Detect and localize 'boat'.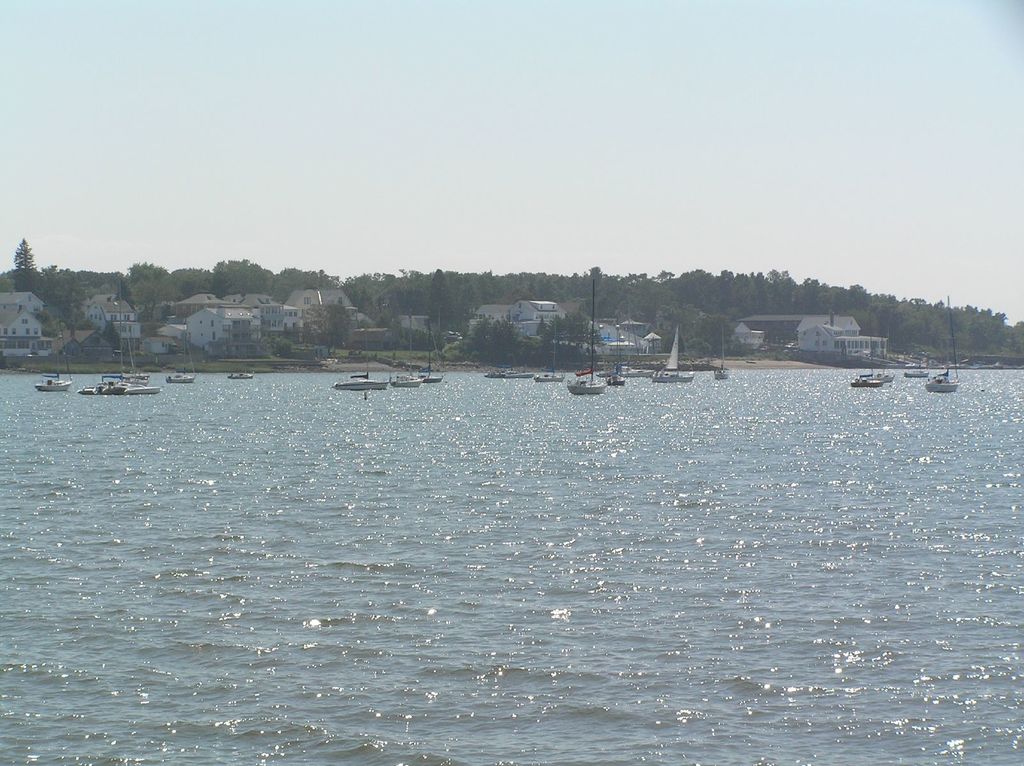
Localized at 33 307 74 393.
